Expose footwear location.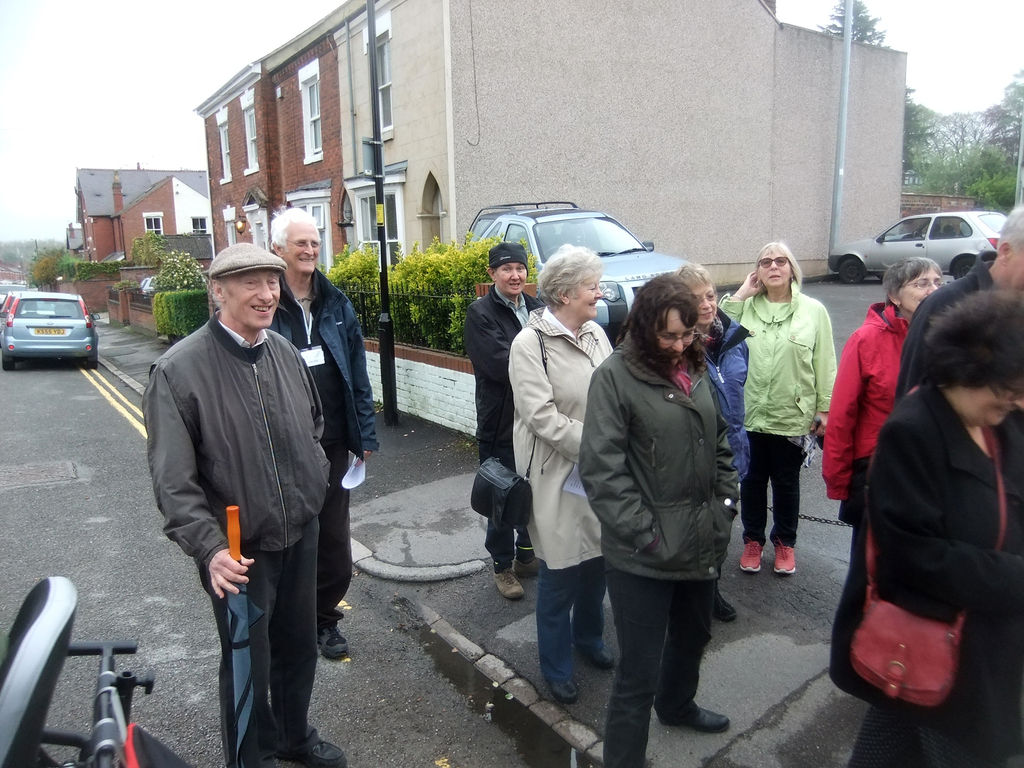
Exposed at rect(515, 557, 539, 573).
